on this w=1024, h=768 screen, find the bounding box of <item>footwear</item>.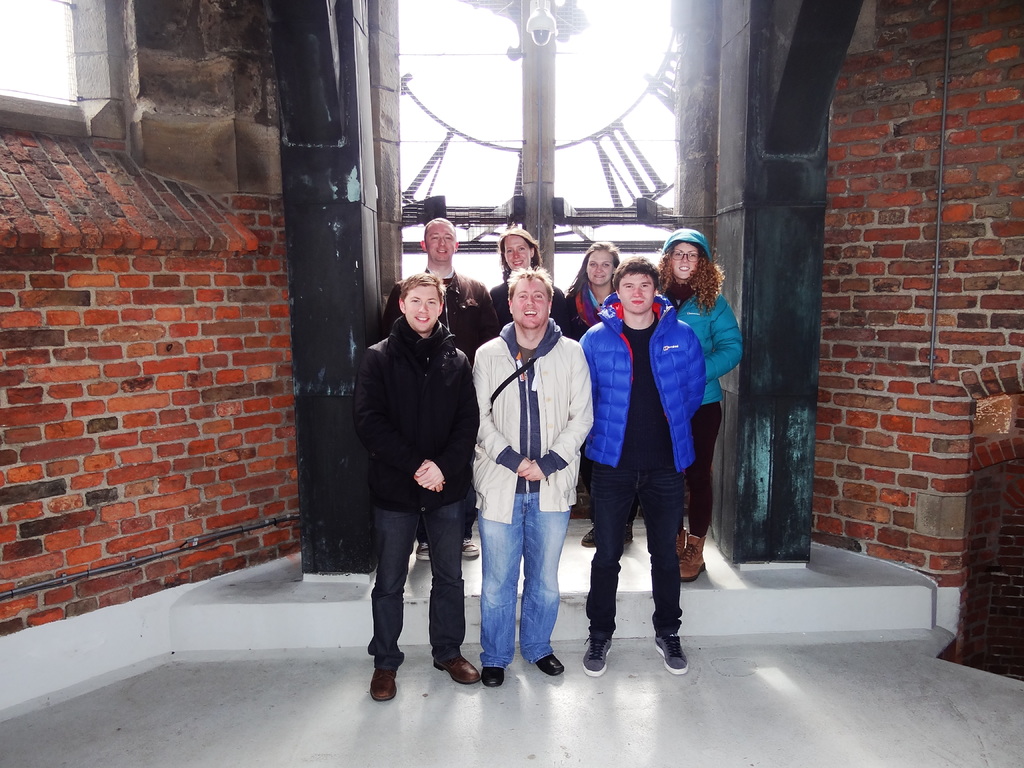
Bounding box: x1=460, y1=539, x2=481, y2=560.
